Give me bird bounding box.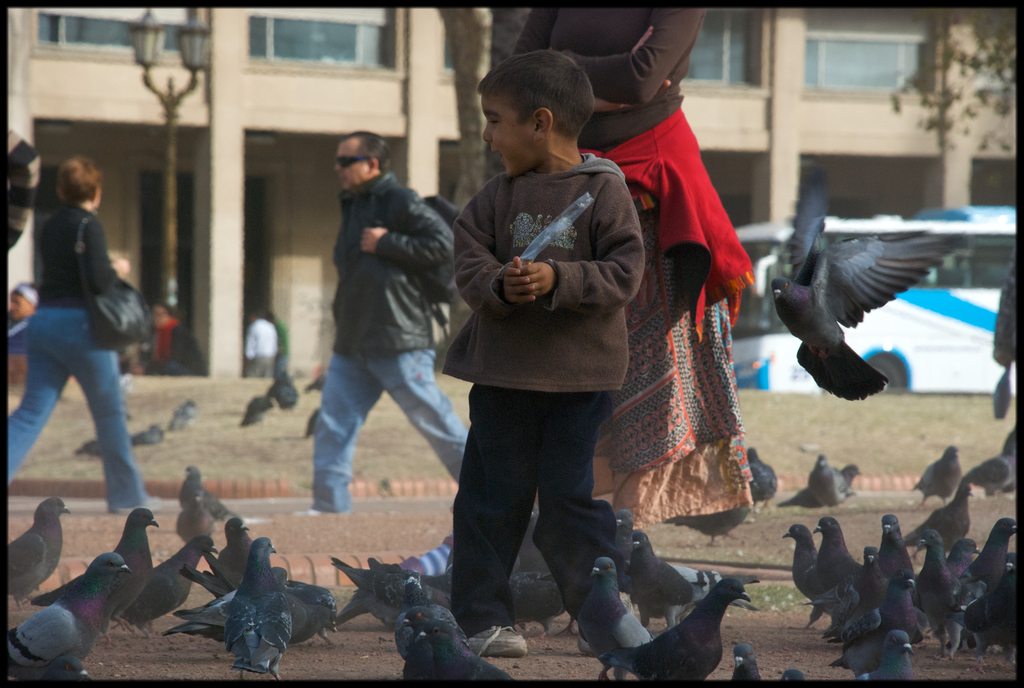
bbox=(74, 436, 102, 465).
